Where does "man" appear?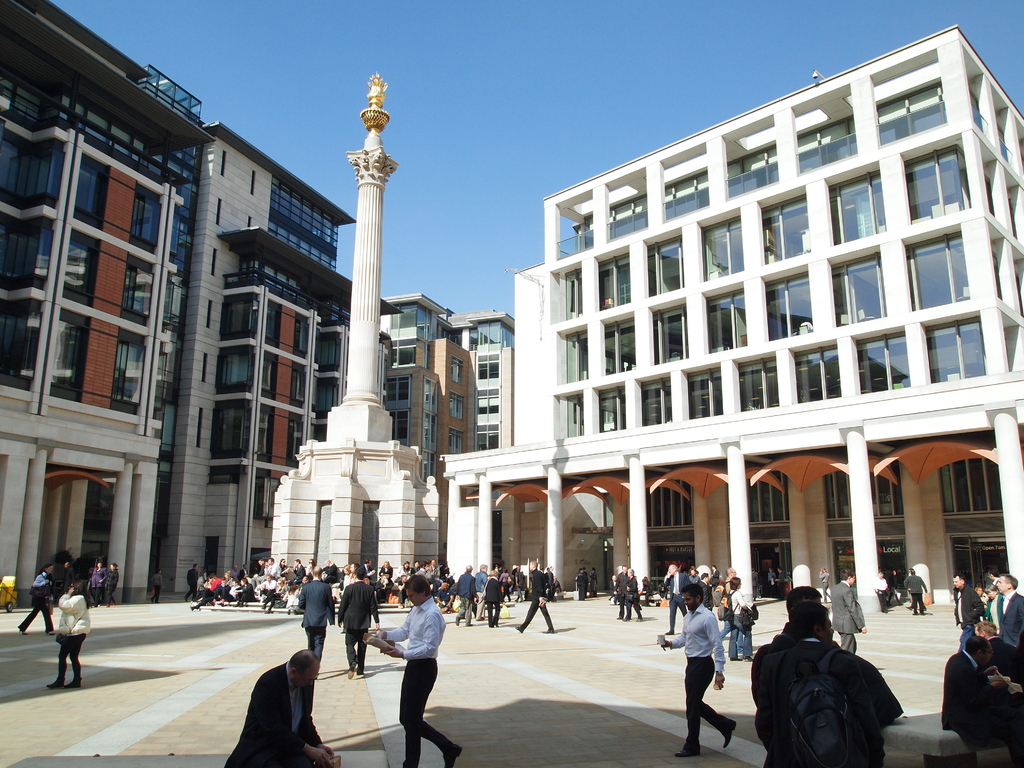
Appears at 828/567/865/650.
